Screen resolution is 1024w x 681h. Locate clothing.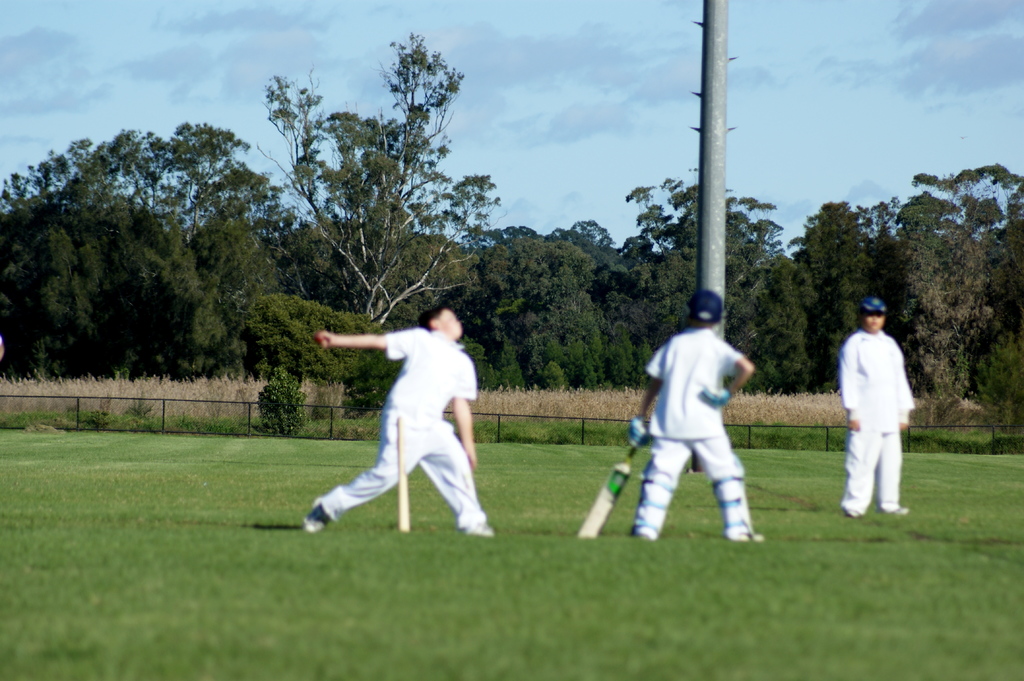
box=[631, 330, 748, 531].
